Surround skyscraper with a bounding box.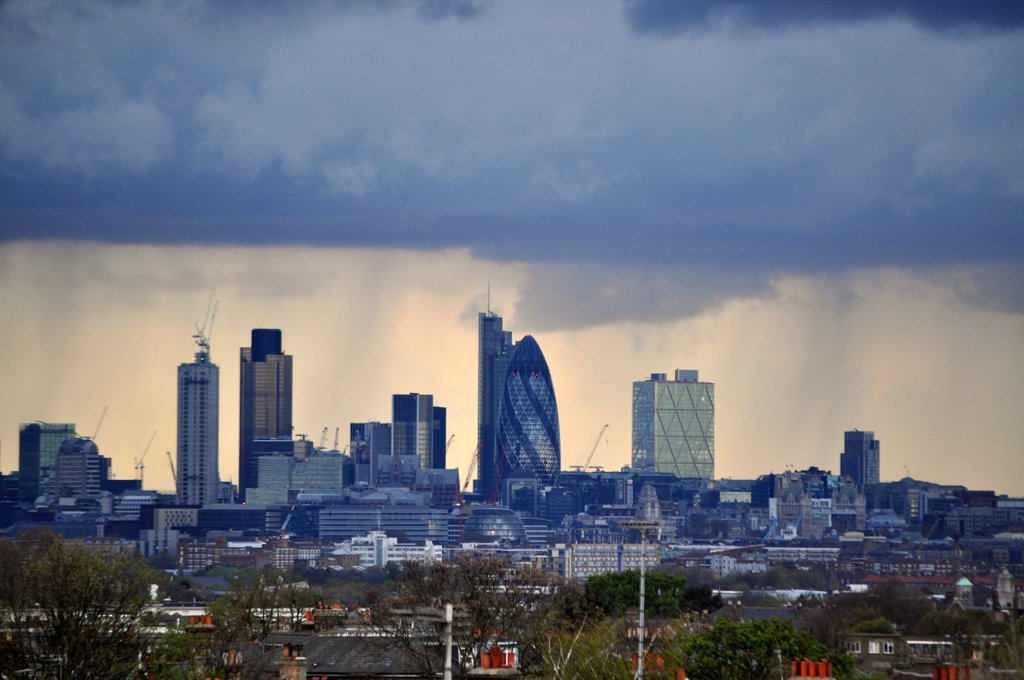
rect(626, 366, 717, 486).
